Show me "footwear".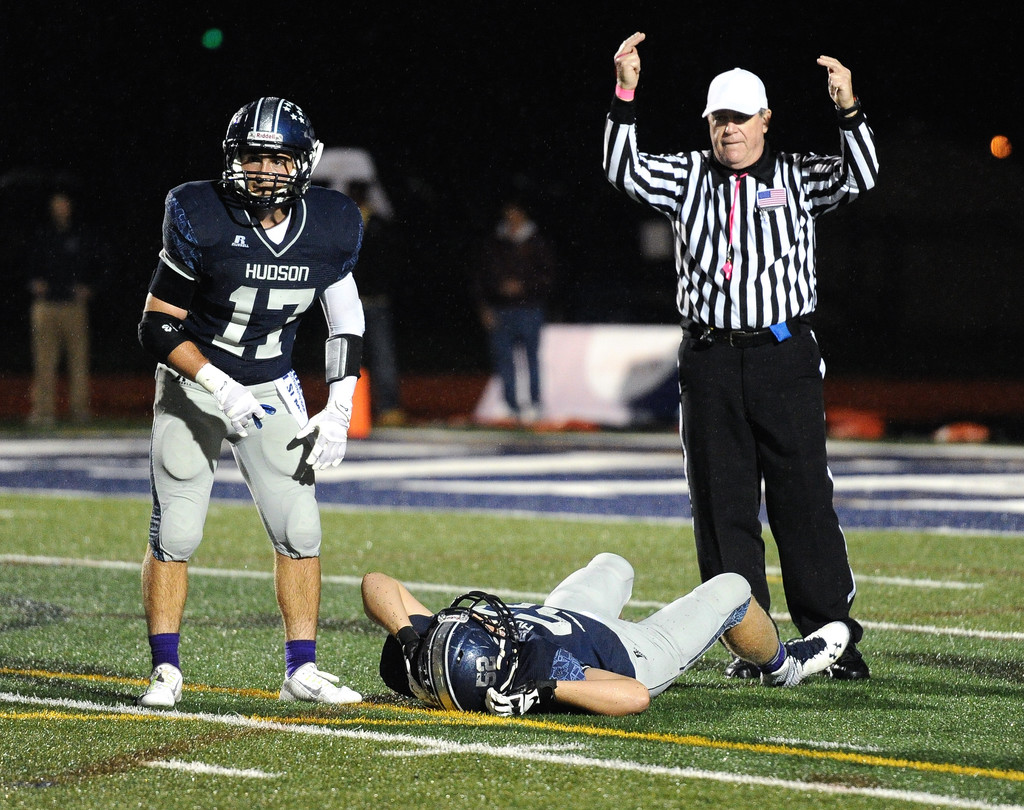
"footwear" is here: (x1=780, y1=621, x2=852, y2=688).
